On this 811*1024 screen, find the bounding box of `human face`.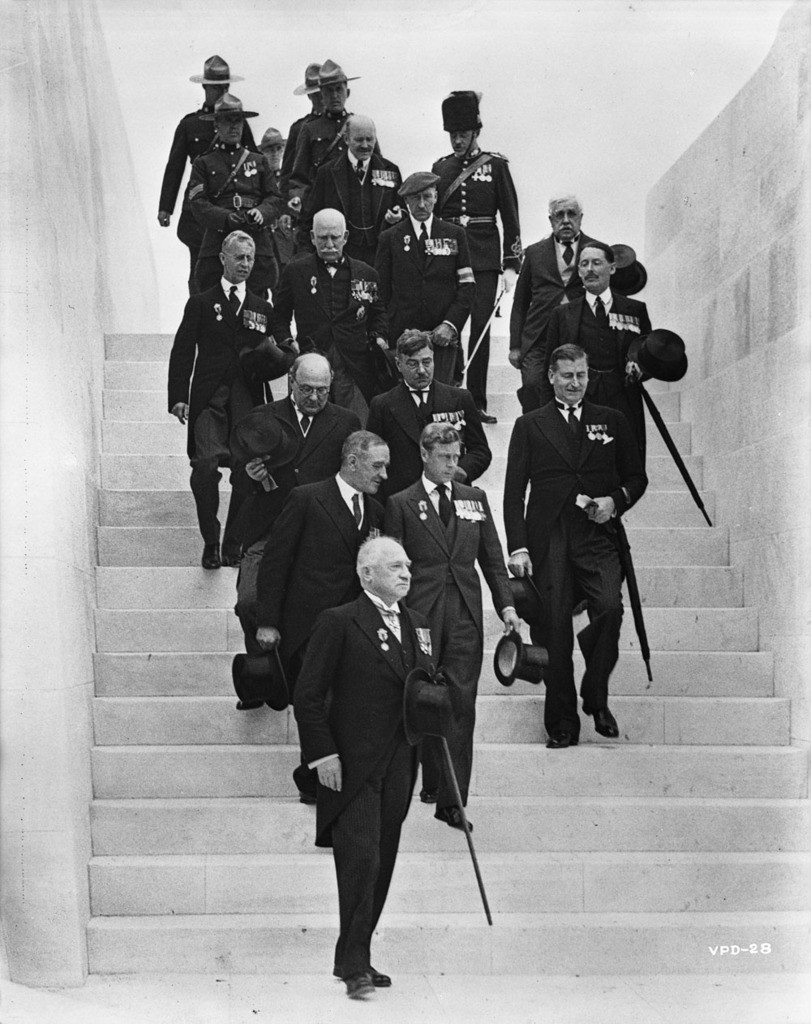
Bounding box: BBox(554, 359, 587, 401).
